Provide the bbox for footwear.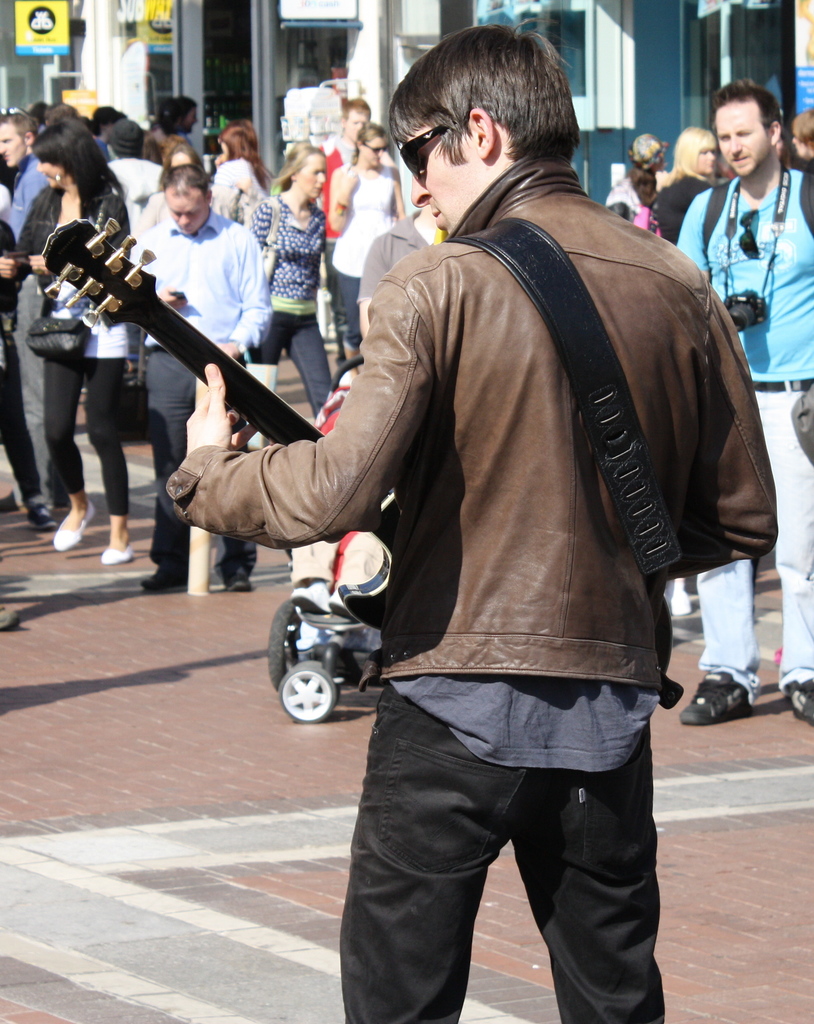
pyautogui.locateOnScreen(29, 505, 53, 529).
